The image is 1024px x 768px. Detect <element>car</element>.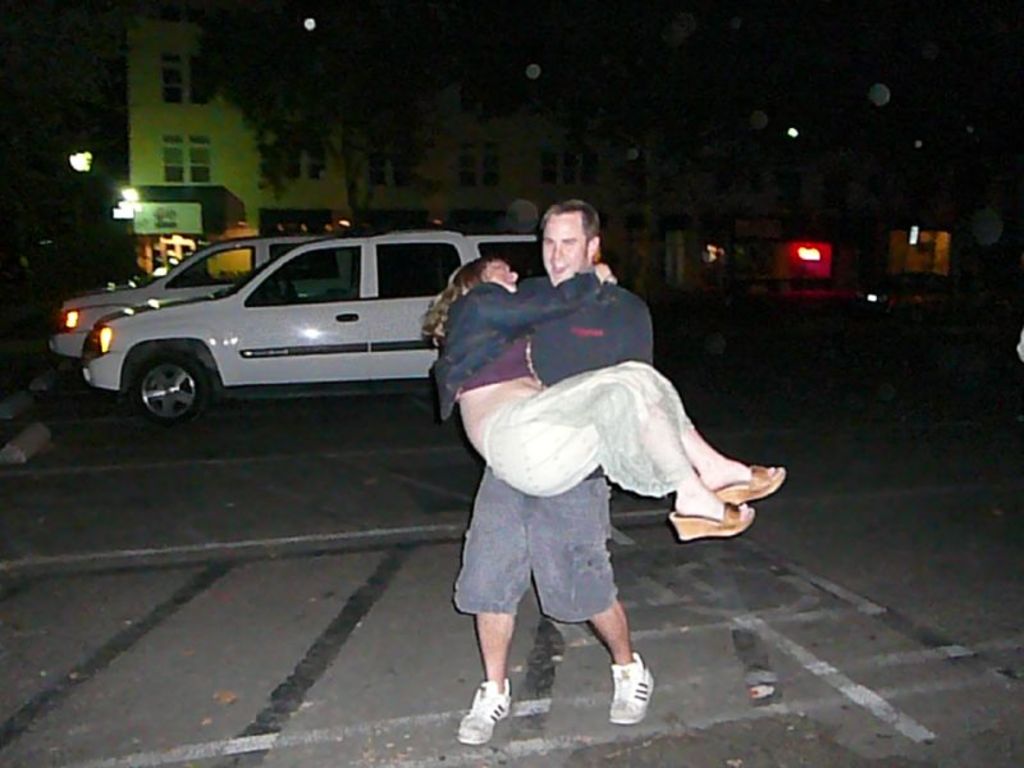
Detection: [left=47, top=232, right=352, bottom=370].
